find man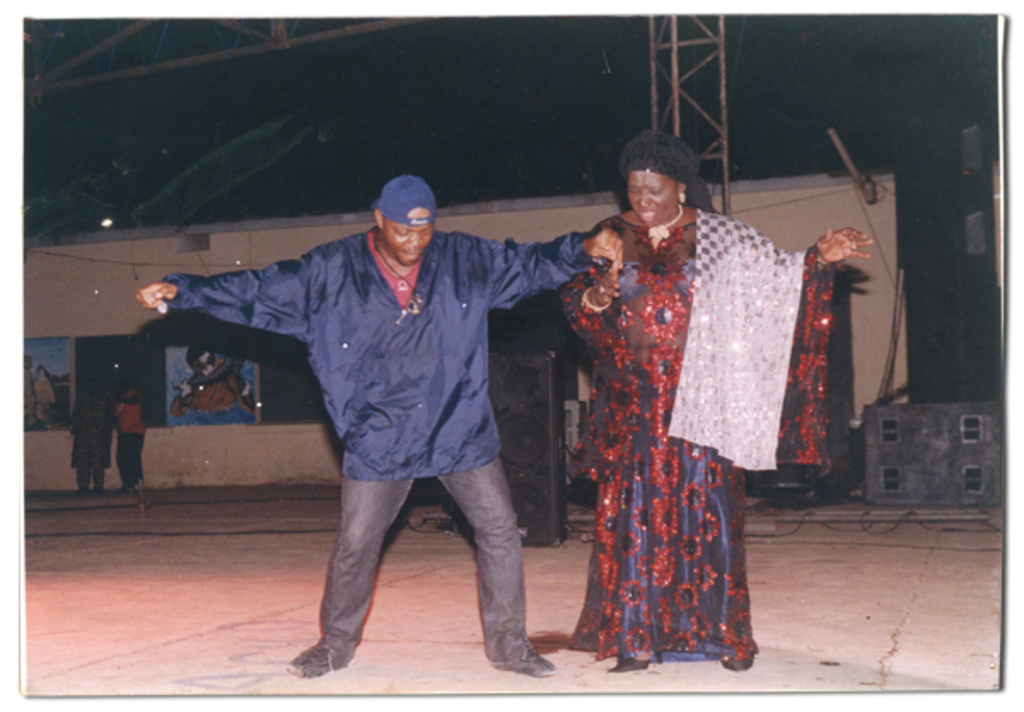
detection(133, 174, 604, 683)
